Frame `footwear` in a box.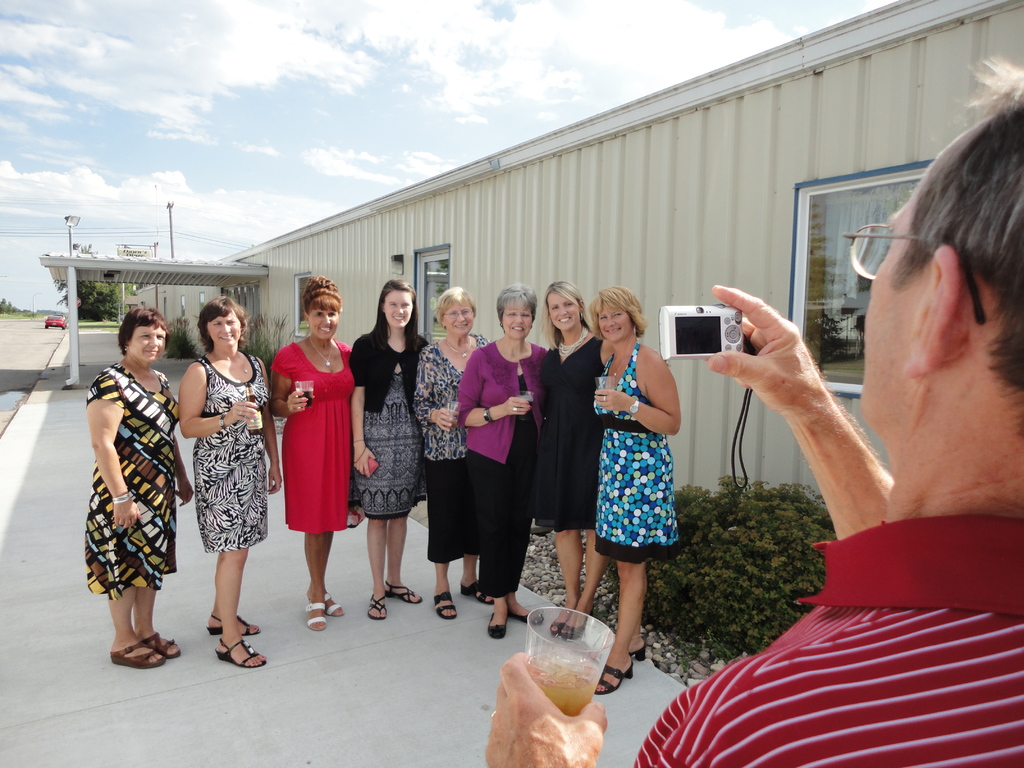
{"left": 511, "top": 614, "right": 546, "bottom": 623}.
